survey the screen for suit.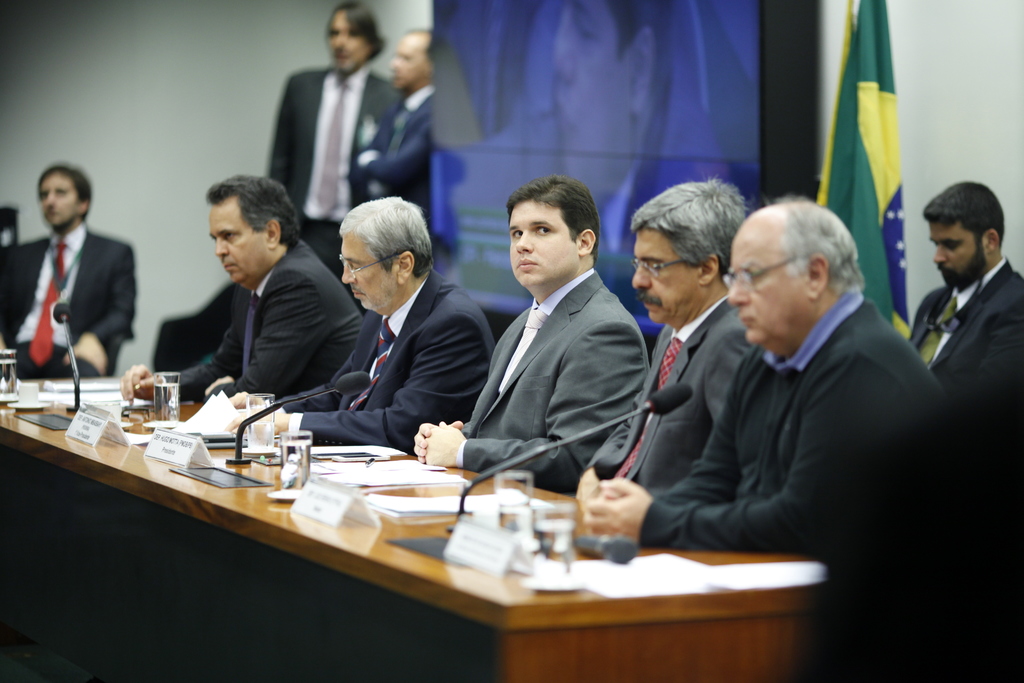
Survey found: x1=269, y1=64, x2=381, y2=260.
